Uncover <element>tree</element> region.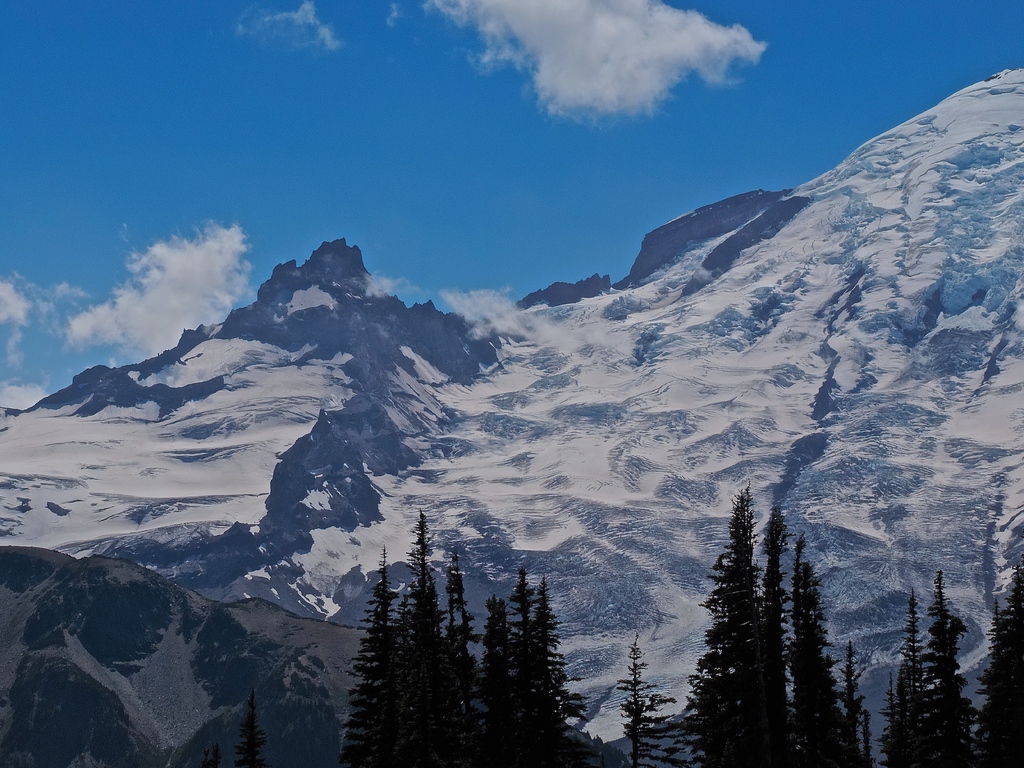
Uncovered: [left=879, top=565, right=995, bottom=755].
